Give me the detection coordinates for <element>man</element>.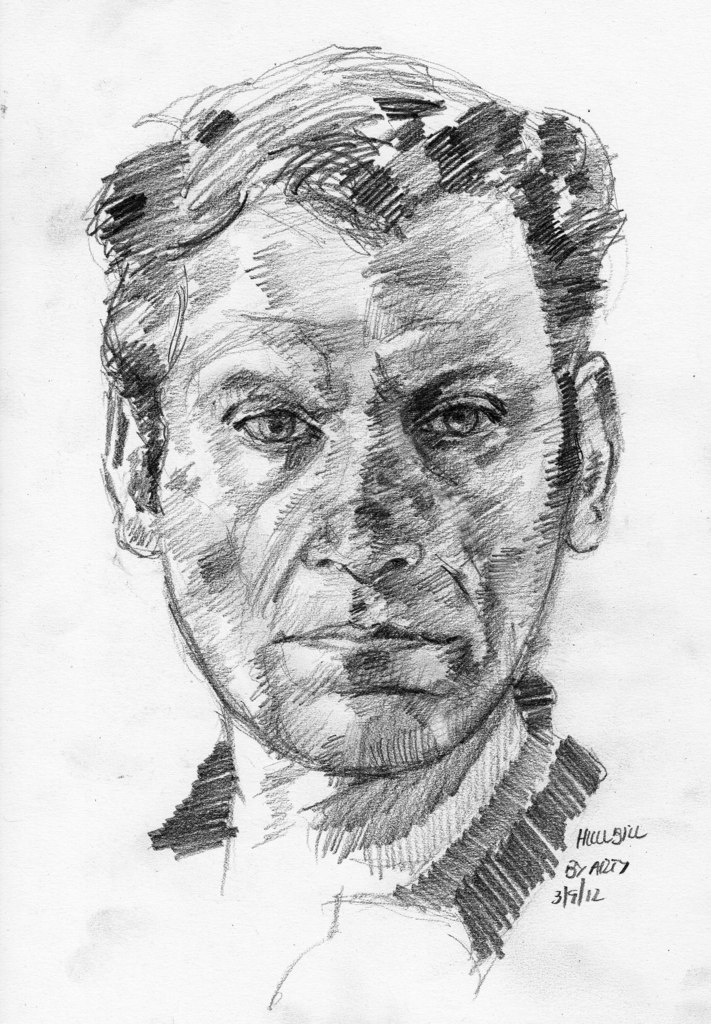
rect(77, 51, 656, 943).
